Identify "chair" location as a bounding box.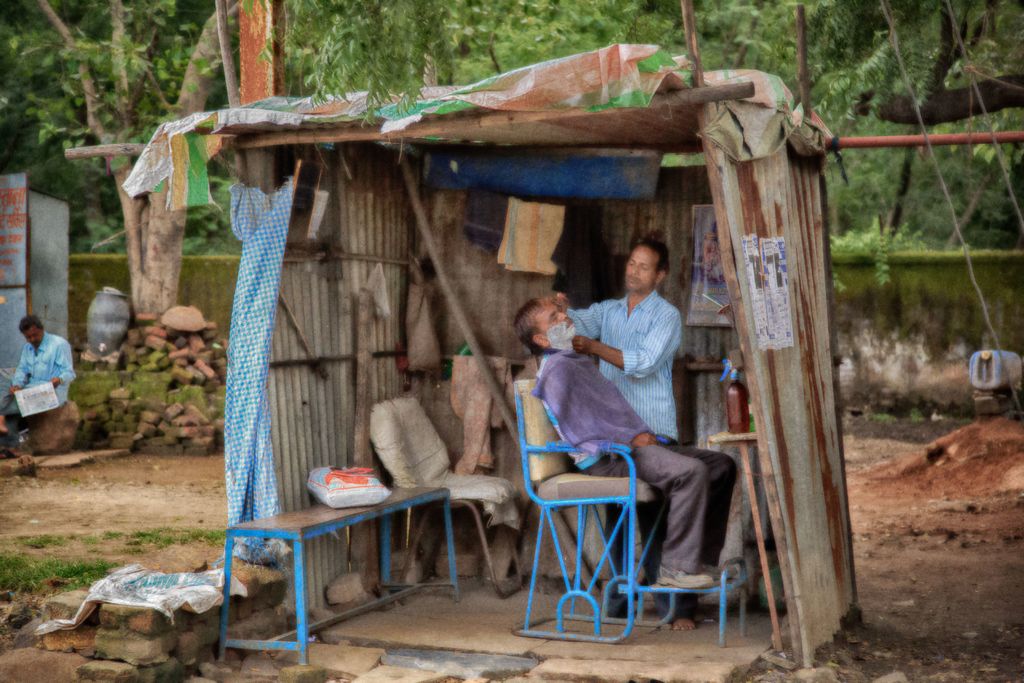
BBox(516, 381, 664, 657).
